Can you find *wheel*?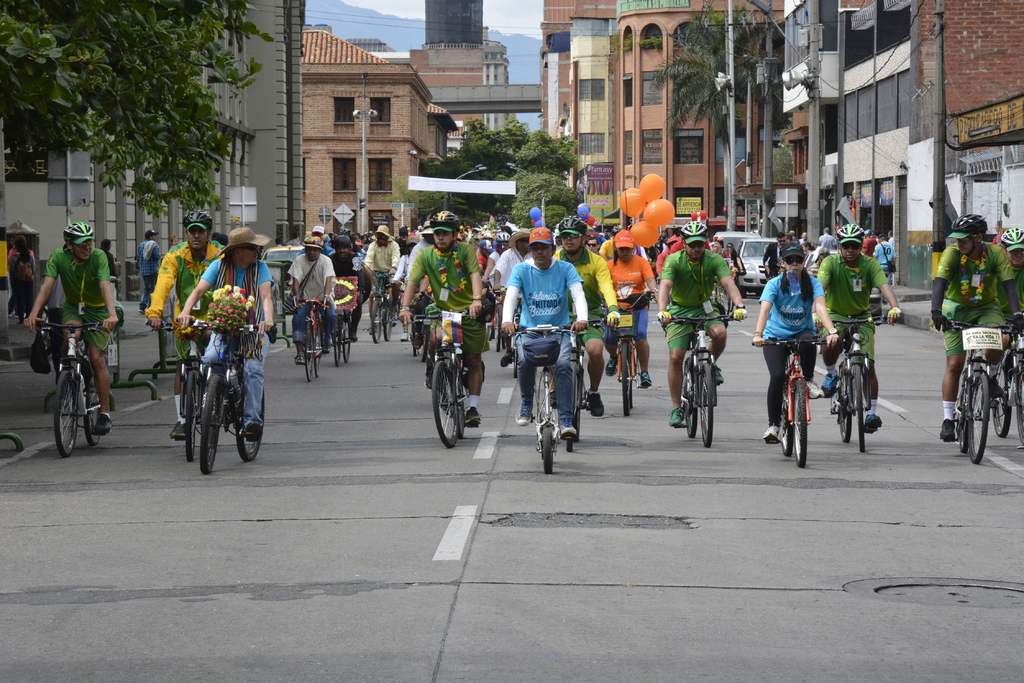
Yes, bounding box: [left=83, top=367, right=105, bottom=446].
